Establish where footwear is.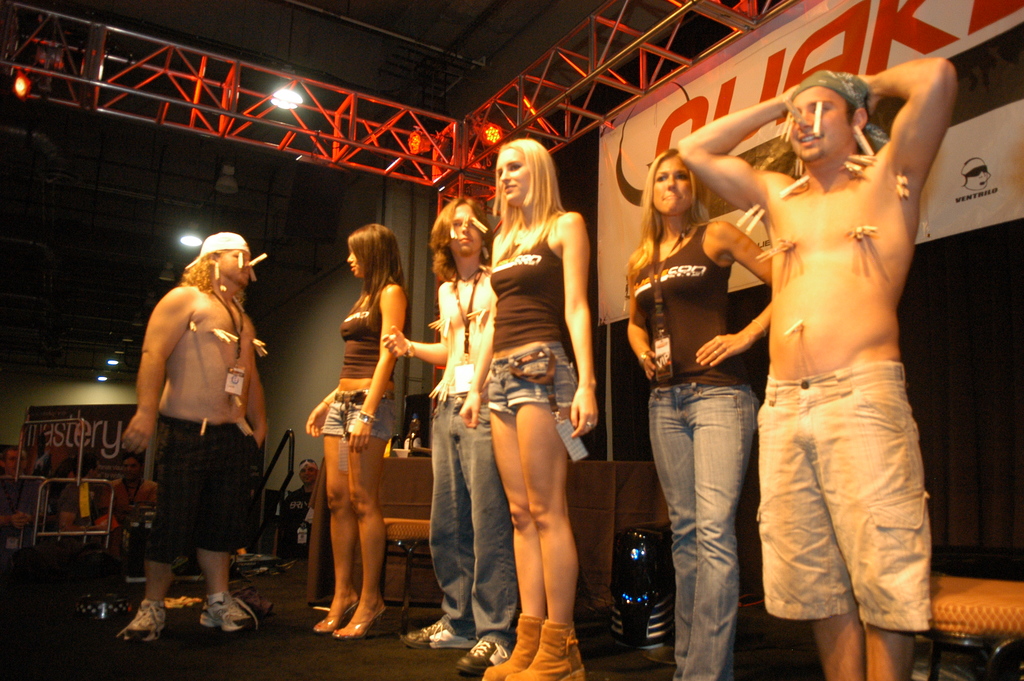
Established at locate(312, 600, 357, 631).
